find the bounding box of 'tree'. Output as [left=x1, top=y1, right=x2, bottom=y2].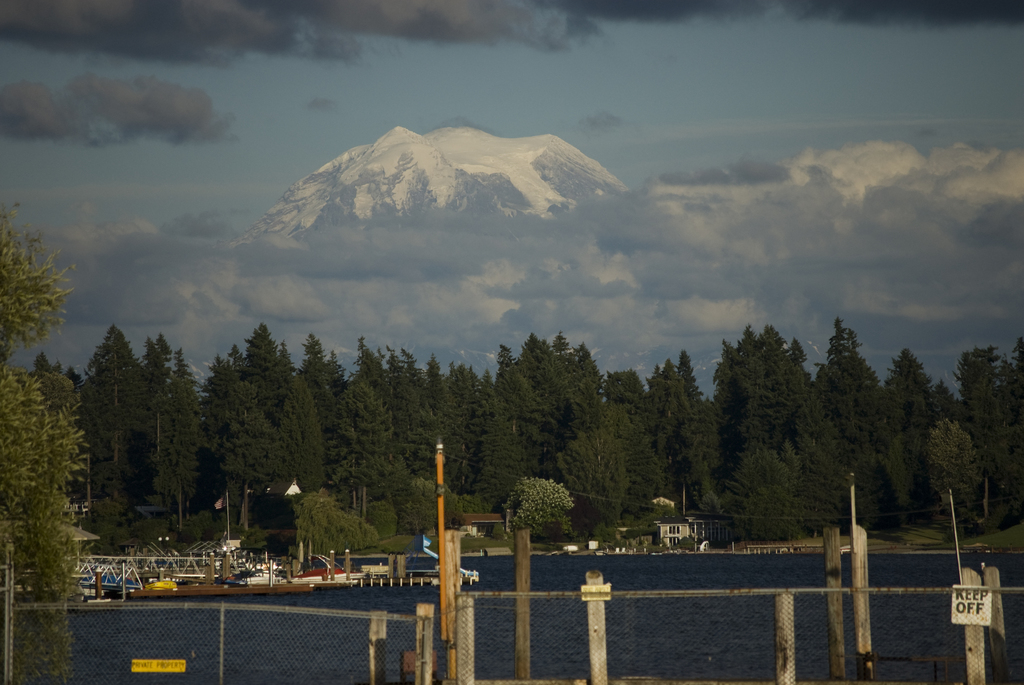
[left=287, top=488, right=381, bottom=562].
